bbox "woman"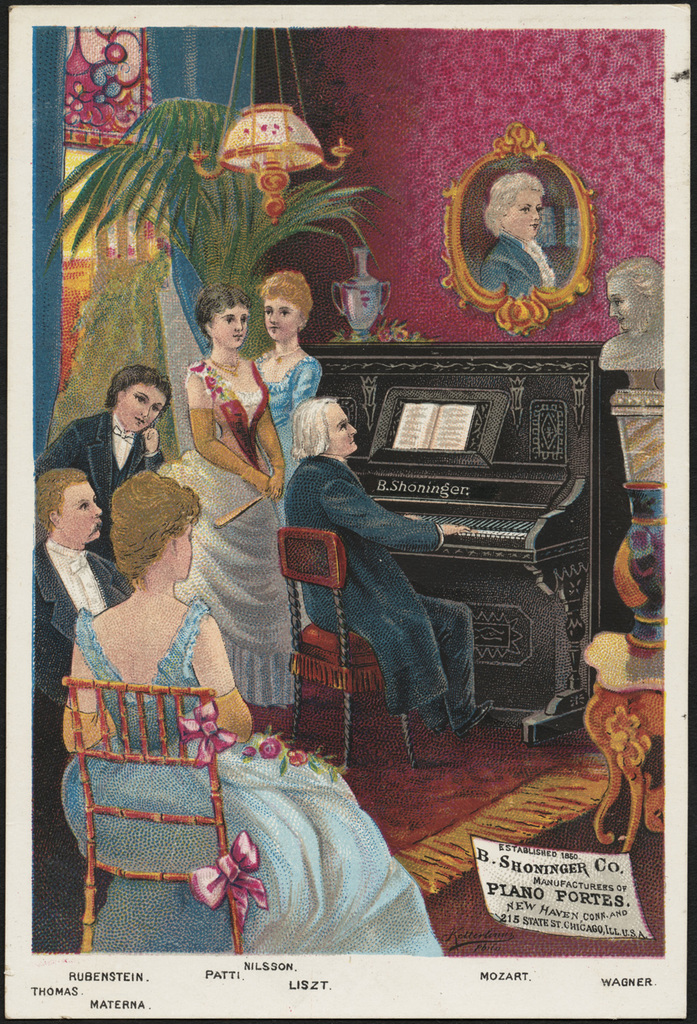
bbox(250, 268, 319, 518)
